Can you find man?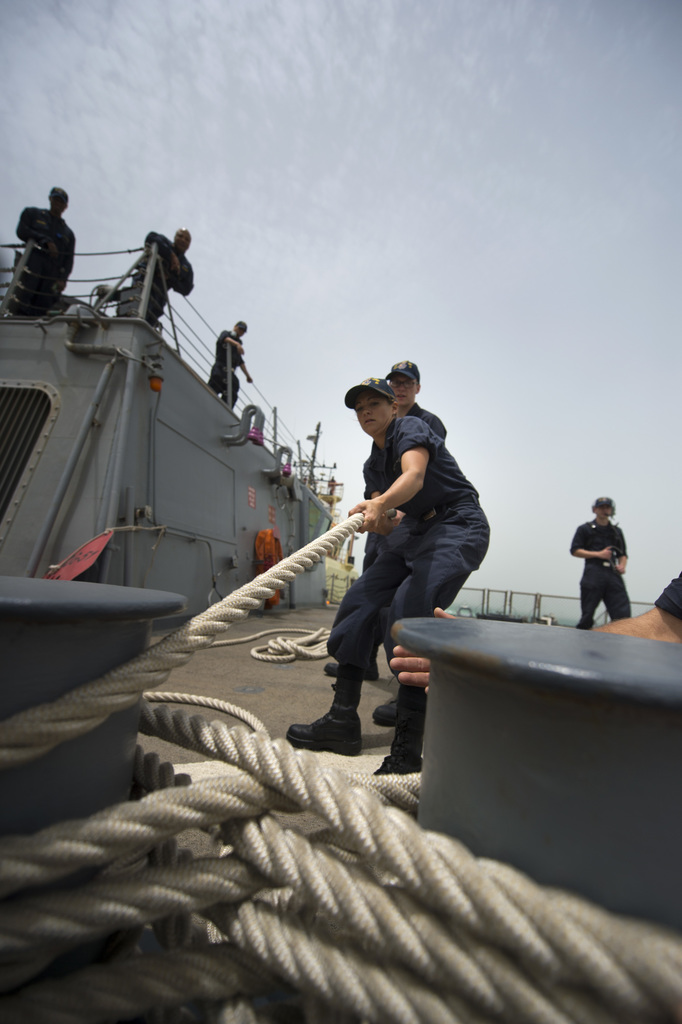
Yes, bounding box: {"x1": 137, "y1": 223, "x2": 197, "y2": 319}.
